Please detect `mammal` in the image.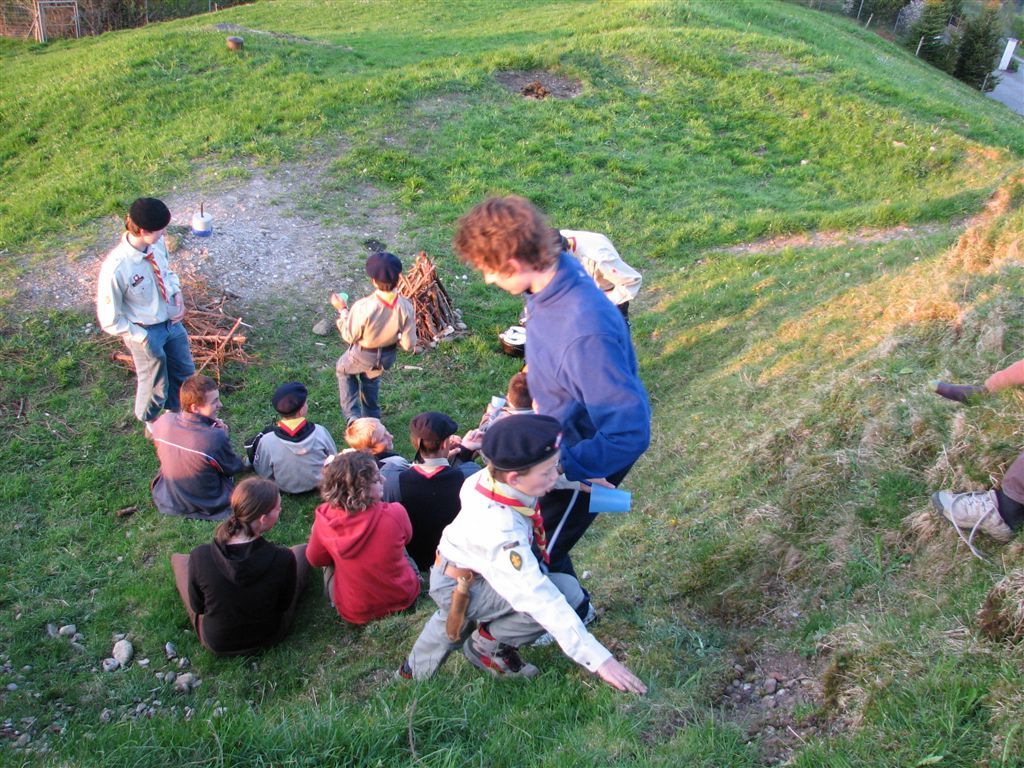
[450,184,653,647].
